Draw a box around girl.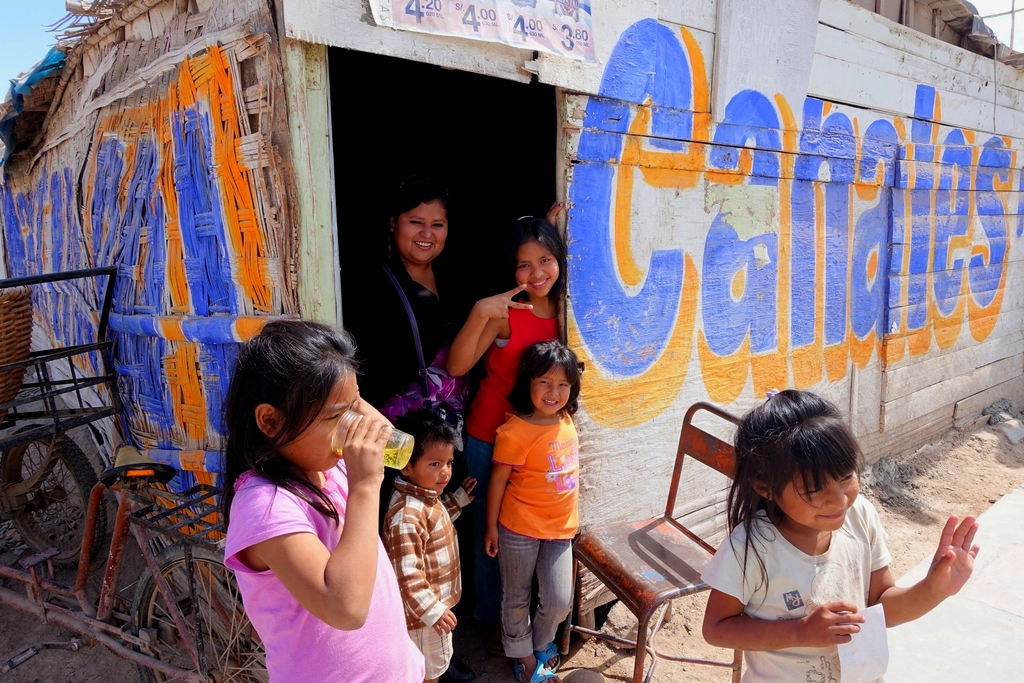
444/213/566/682.
